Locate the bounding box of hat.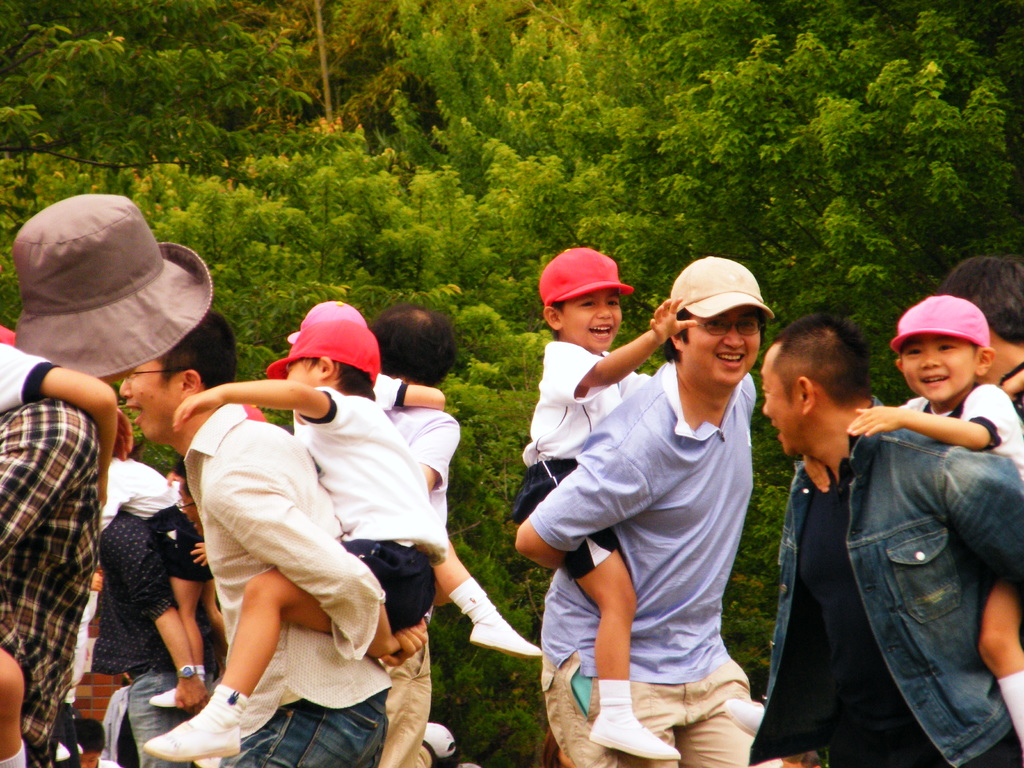
Bounding box: {"left": 673, "top": 252, "right": 772, "bottom": 318}.
